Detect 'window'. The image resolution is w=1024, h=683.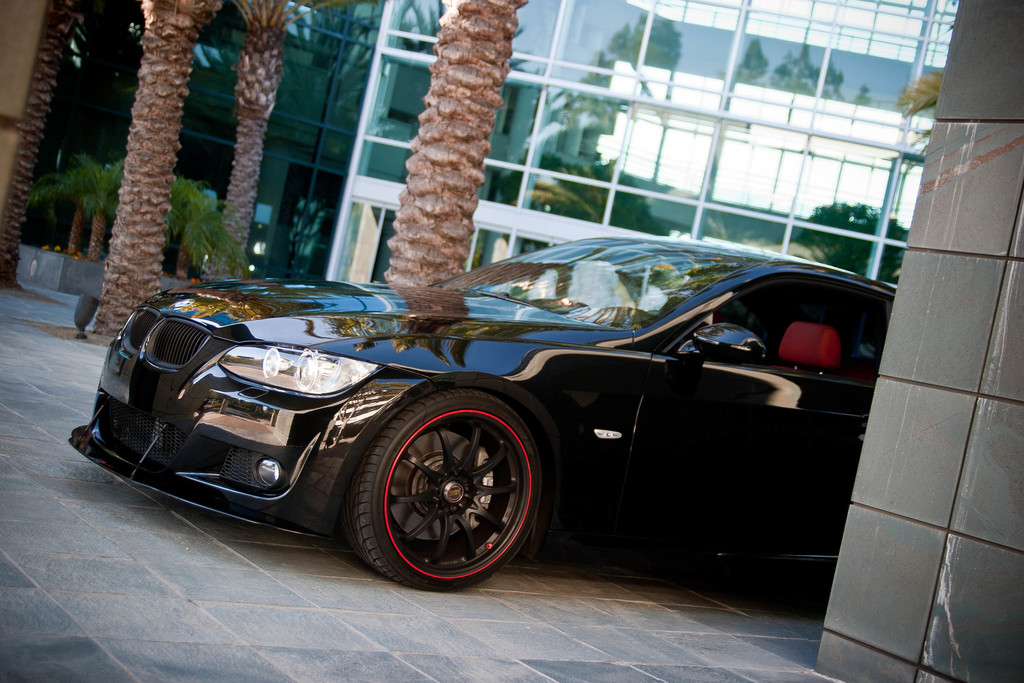
rect(351, 0, 960, 284).
